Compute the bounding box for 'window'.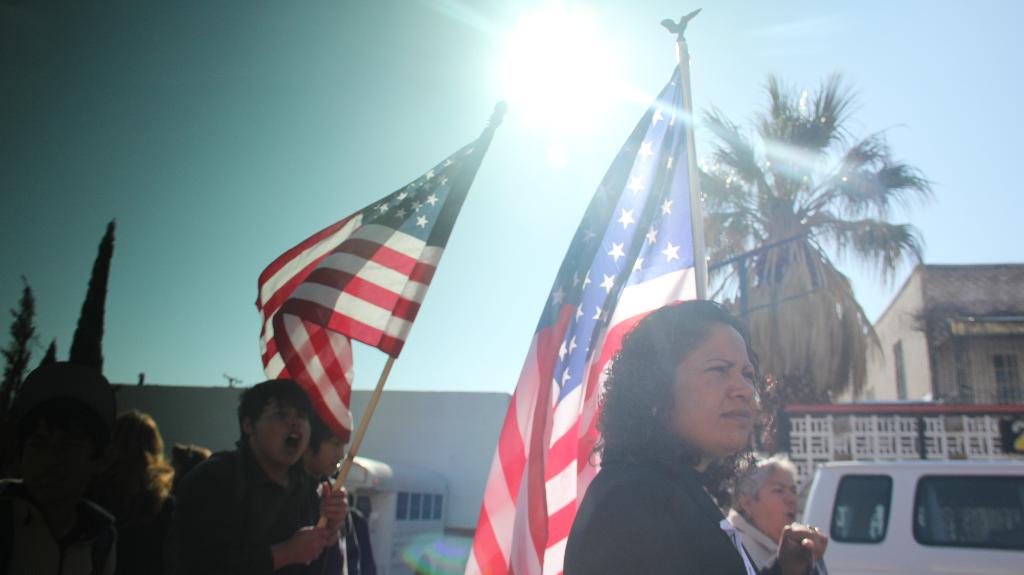
rect(915, 474, 1023, 551).
